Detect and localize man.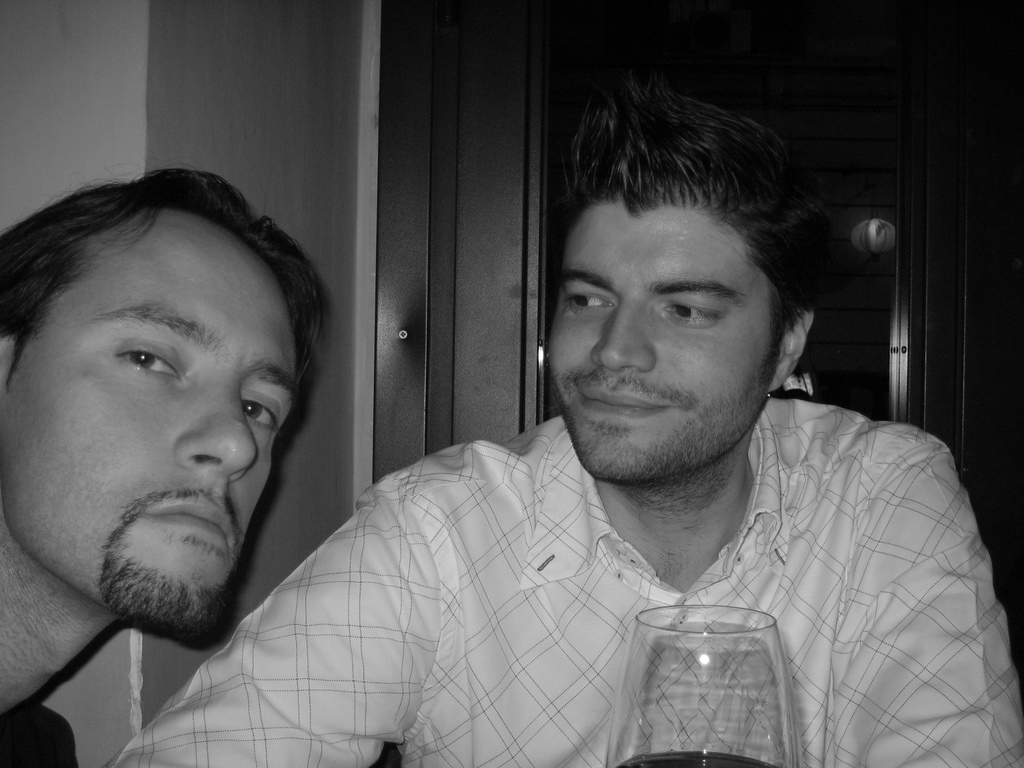
Localized at (183,106,999,755).
